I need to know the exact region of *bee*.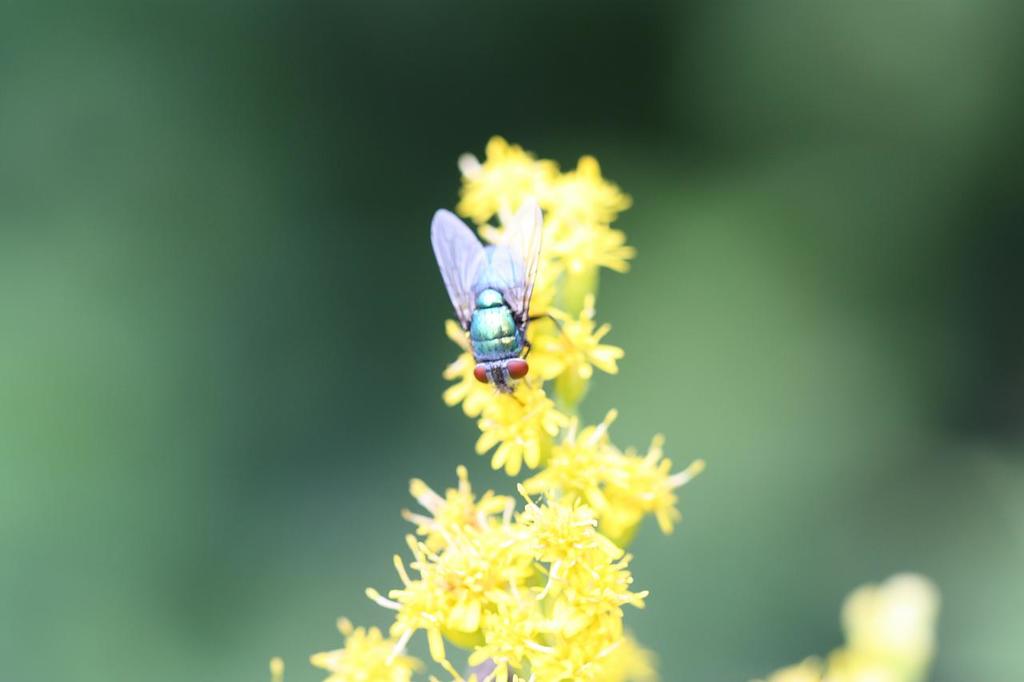
Region: select_region(418, 203, 572, 412).
